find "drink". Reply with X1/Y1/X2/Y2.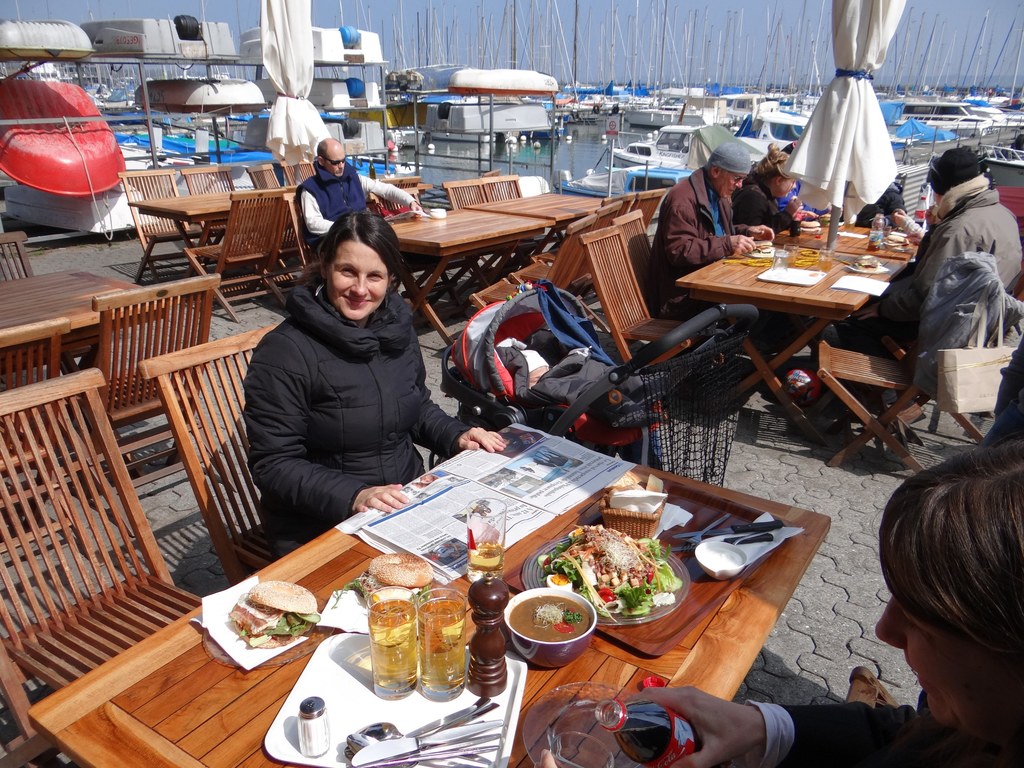
468/541/502/576.
